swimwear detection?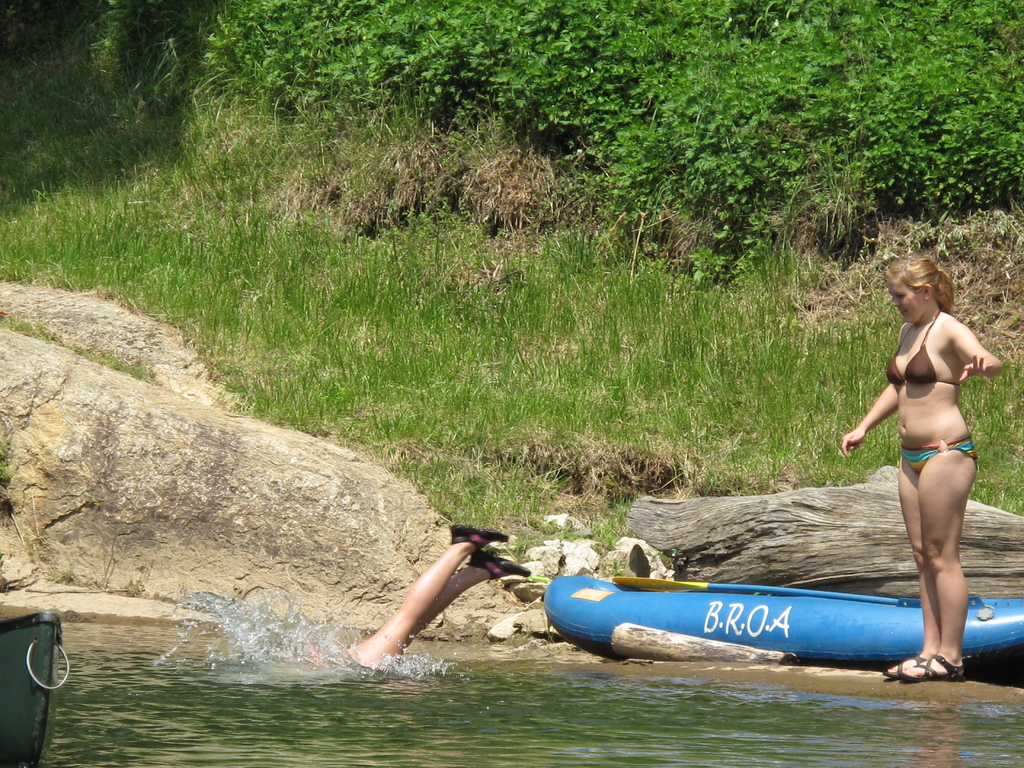
x1=881 y1=303 x2=961 y2=392
